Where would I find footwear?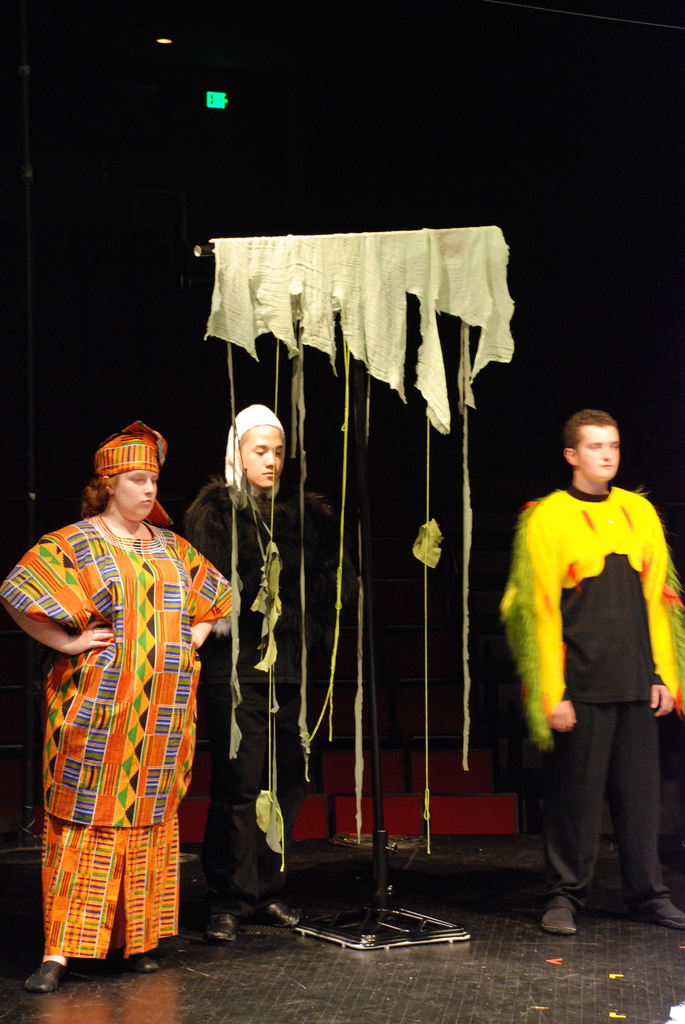
At l=549, t=902, r=580, b=932.
